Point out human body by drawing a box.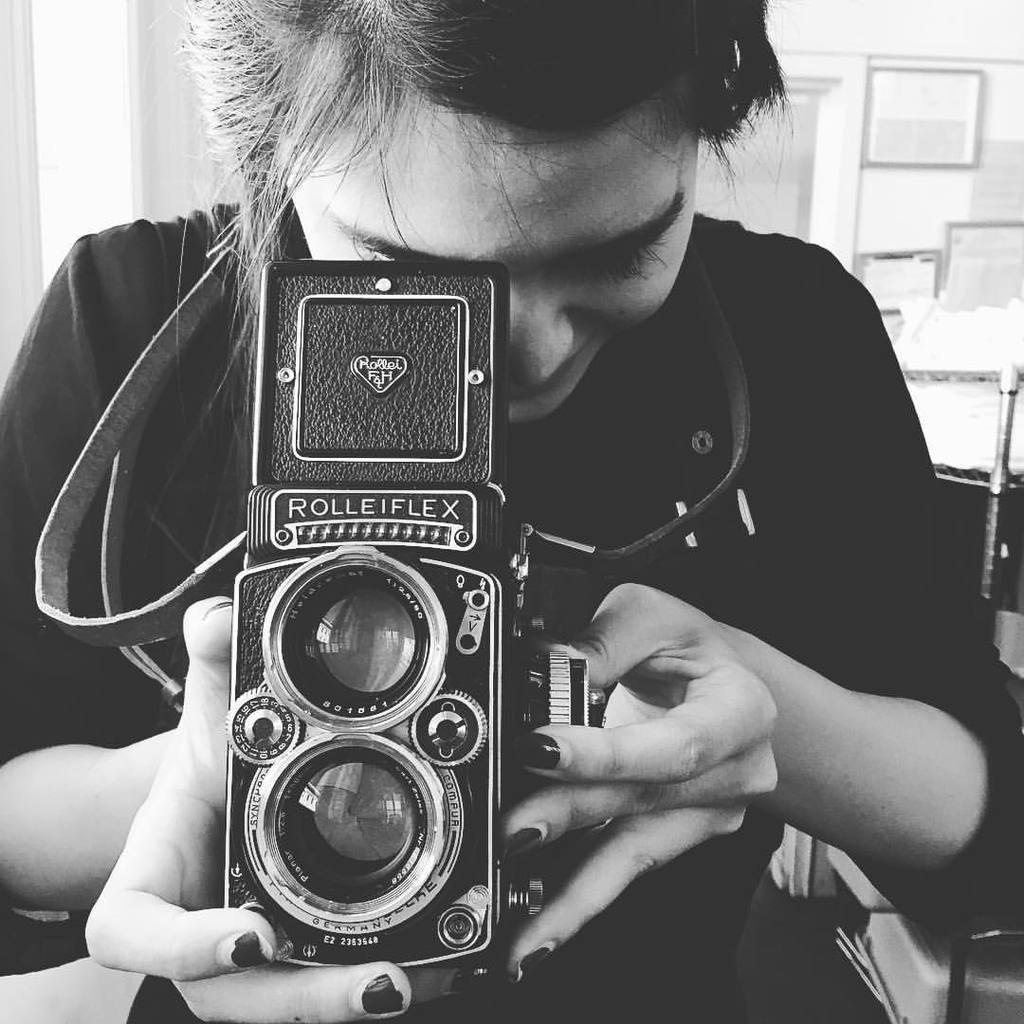
crop(0, 1, 996, 1023).
